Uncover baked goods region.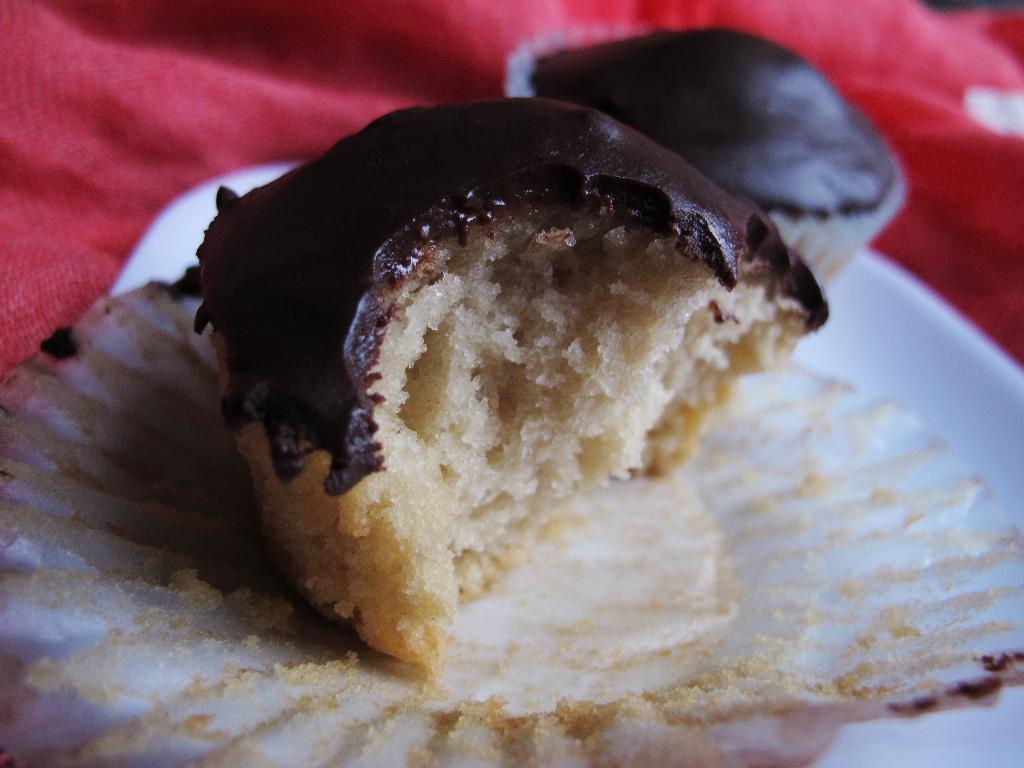
Uncovered: detection(500, 28, 900, 295).
